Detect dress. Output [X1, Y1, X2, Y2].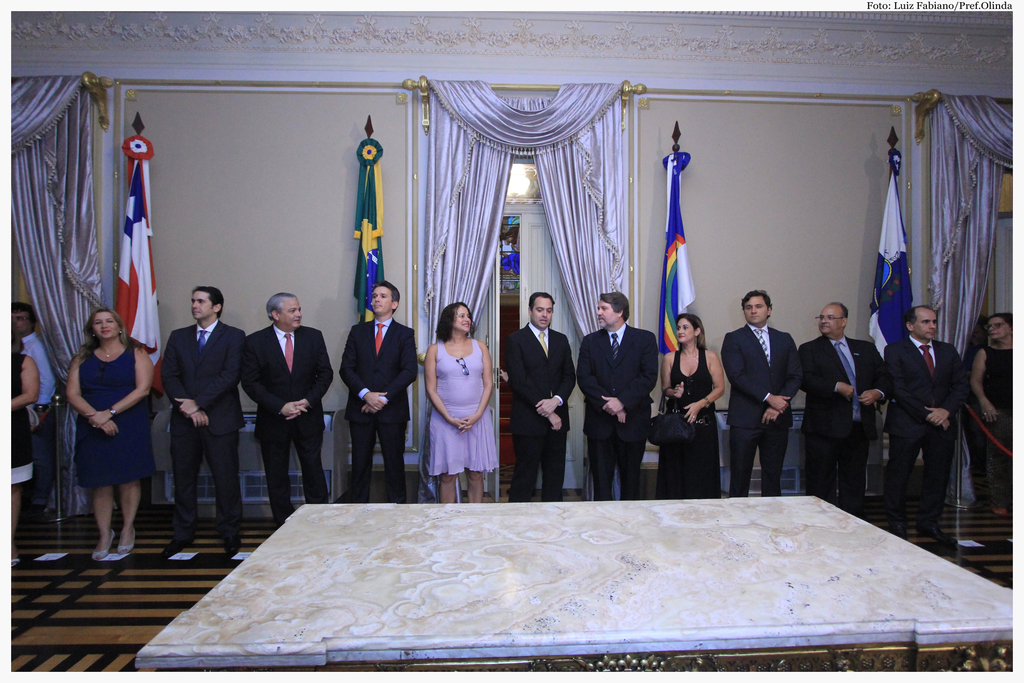
[10, 352, 34, 486].
